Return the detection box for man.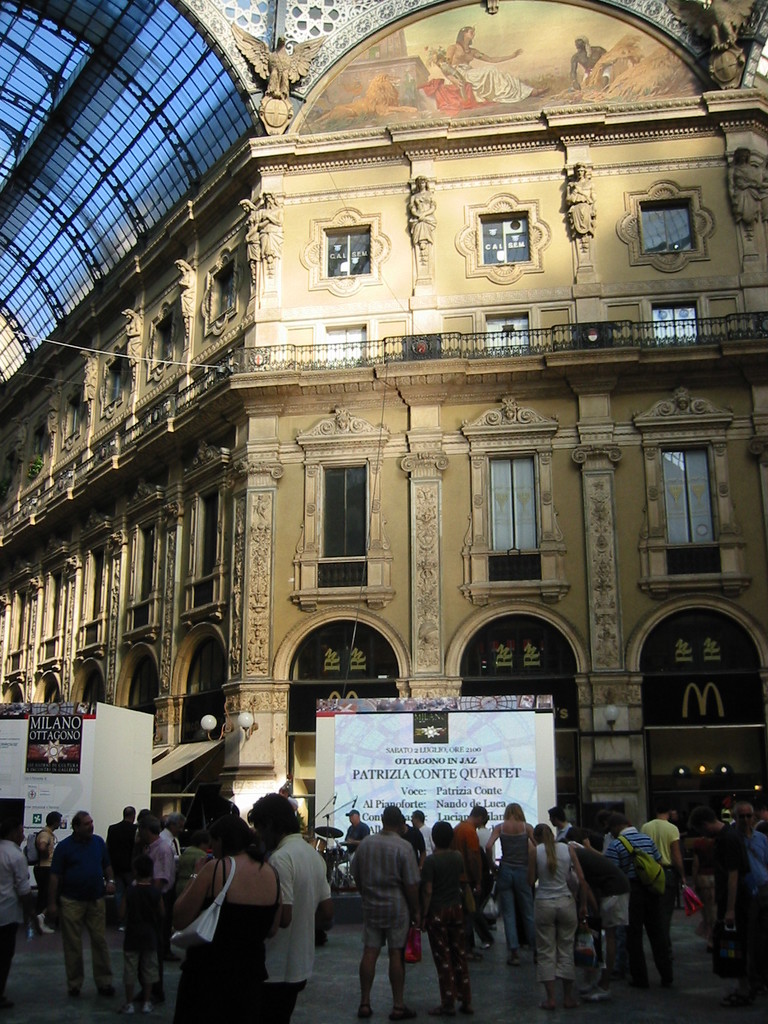
(left=0, top=818, right=37, bottom=998).
